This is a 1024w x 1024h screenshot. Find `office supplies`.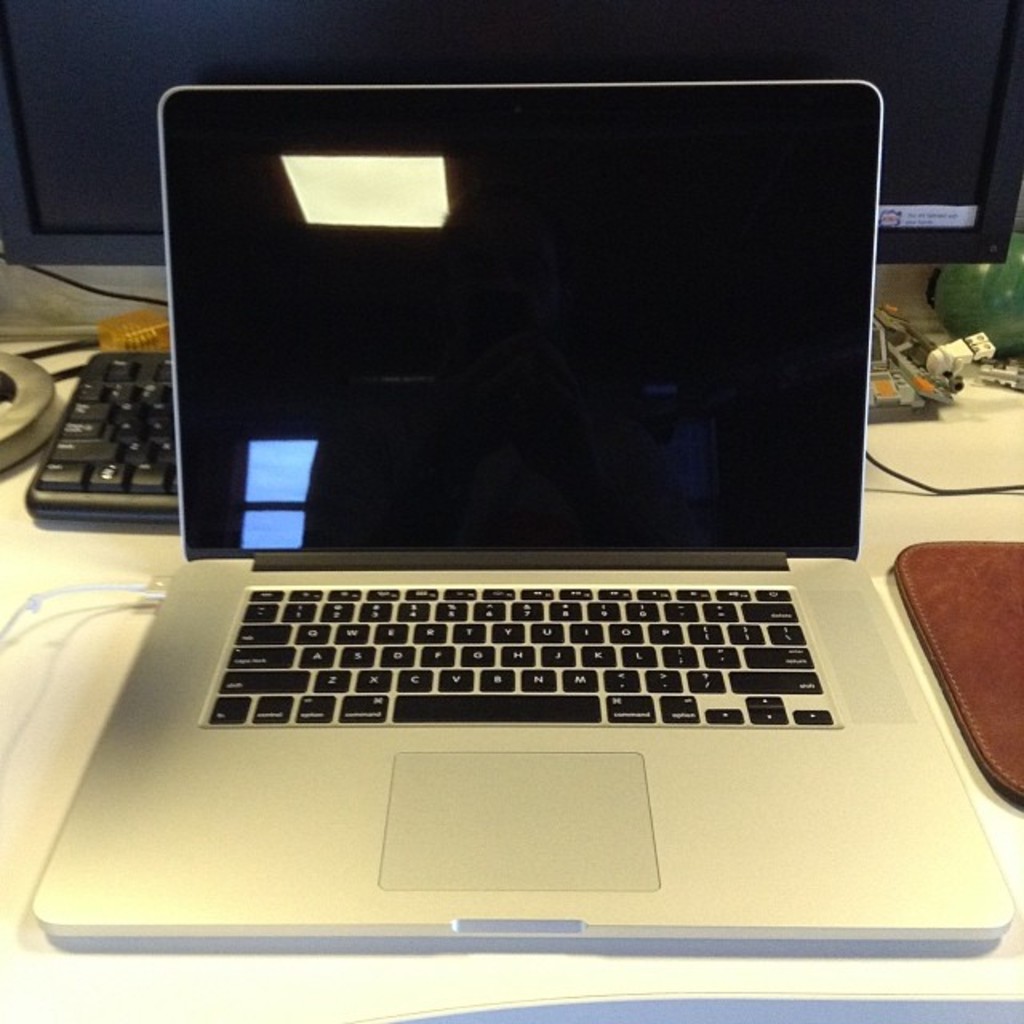
Bounding box: BBox(3, 346, 53, 478).
